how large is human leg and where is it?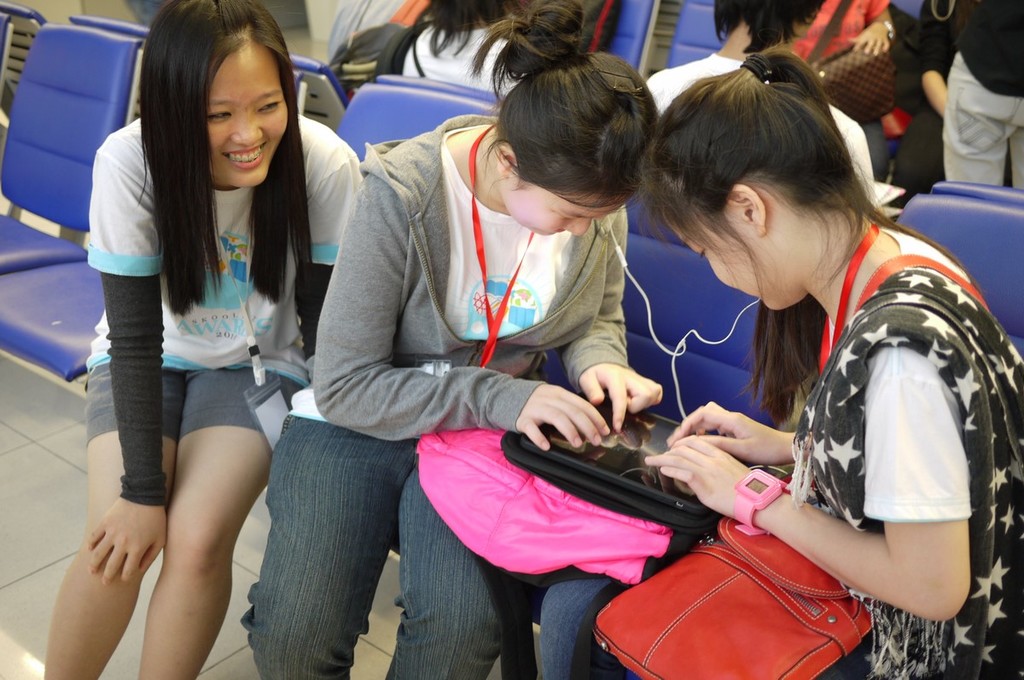
Bounding box: crop(236, 382, 412, 679).
